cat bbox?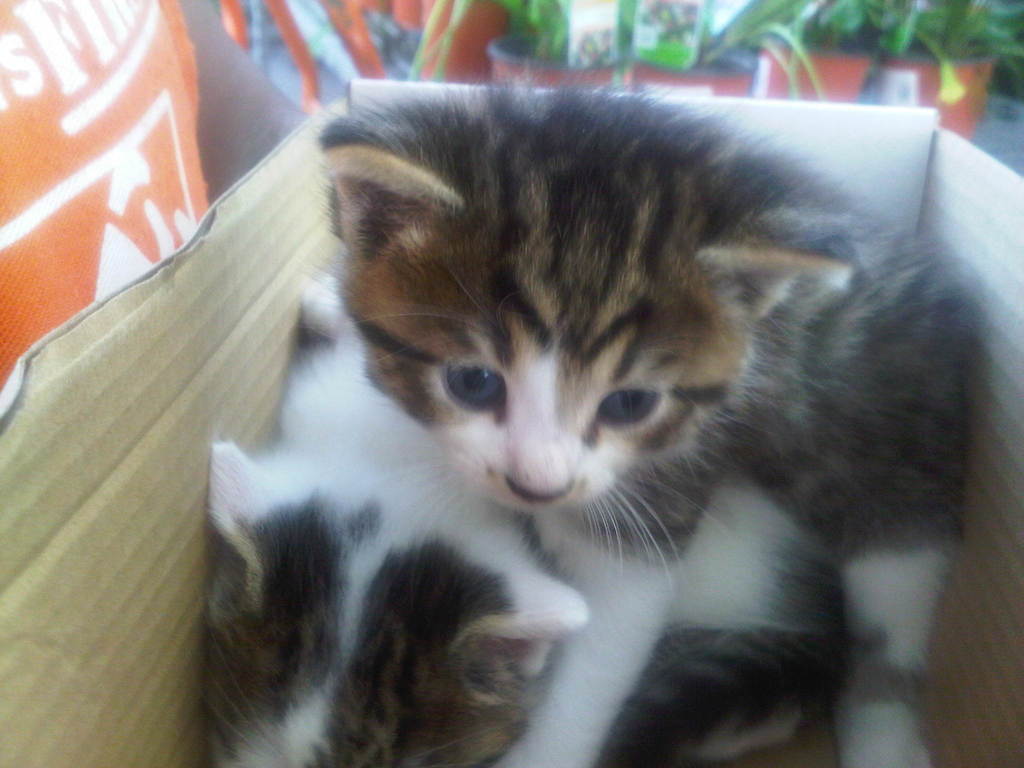
locate(306, 69, 973, 767)
